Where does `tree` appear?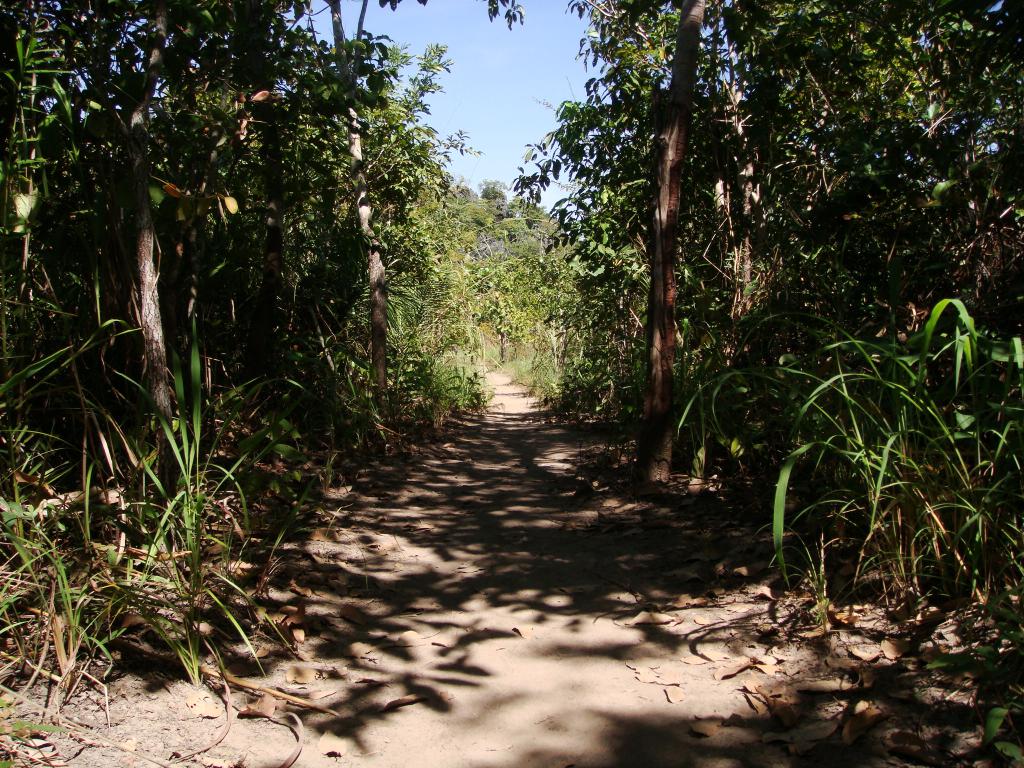
Appears at [719, 0, 1023, 558].
